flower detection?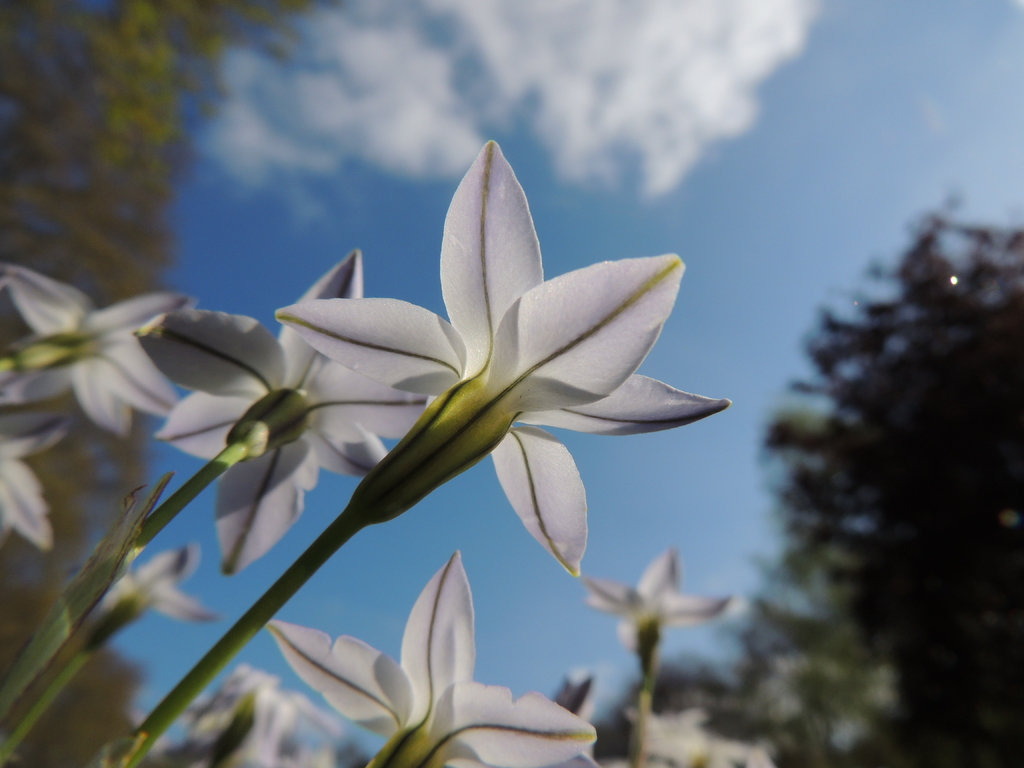
(0,414,71,550)
